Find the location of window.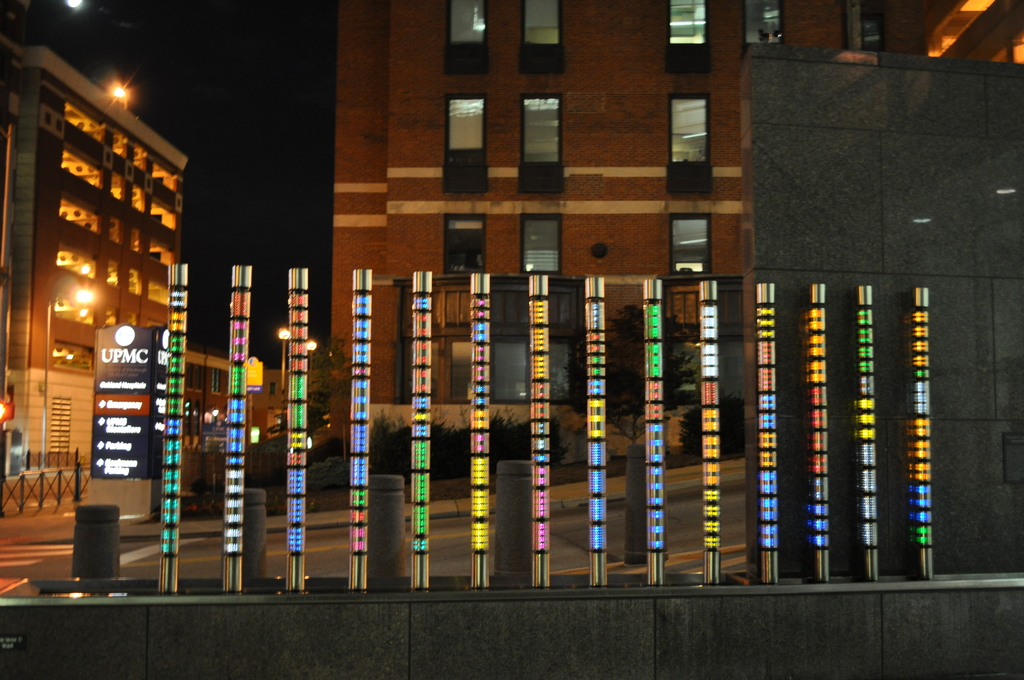
Location: [107,216,122,243].
